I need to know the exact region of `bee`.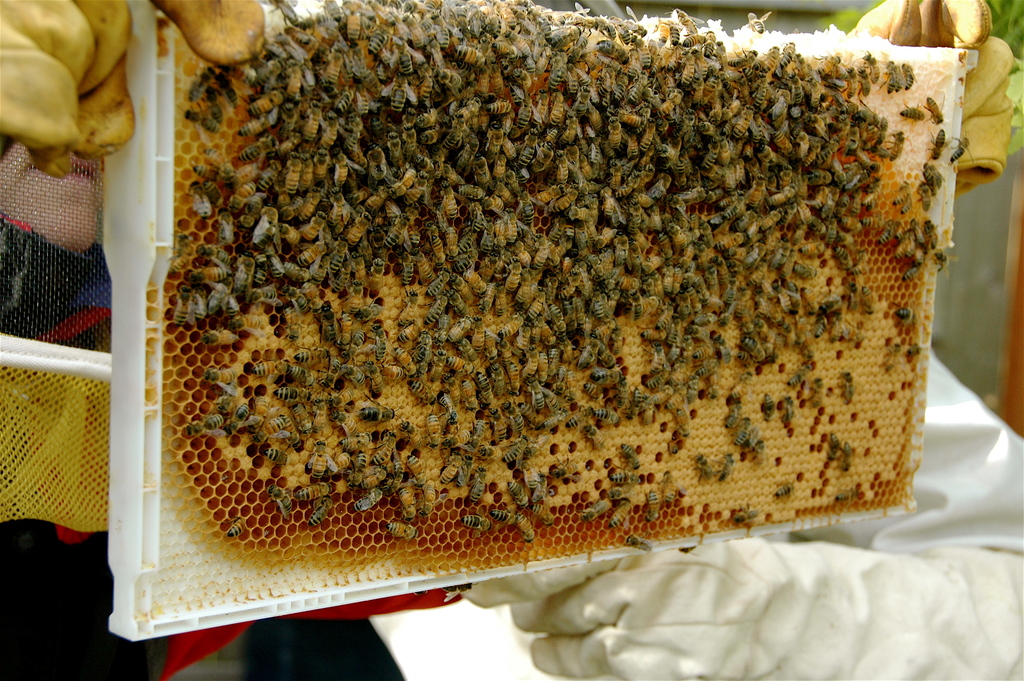
Region: 897/299/923/324.
